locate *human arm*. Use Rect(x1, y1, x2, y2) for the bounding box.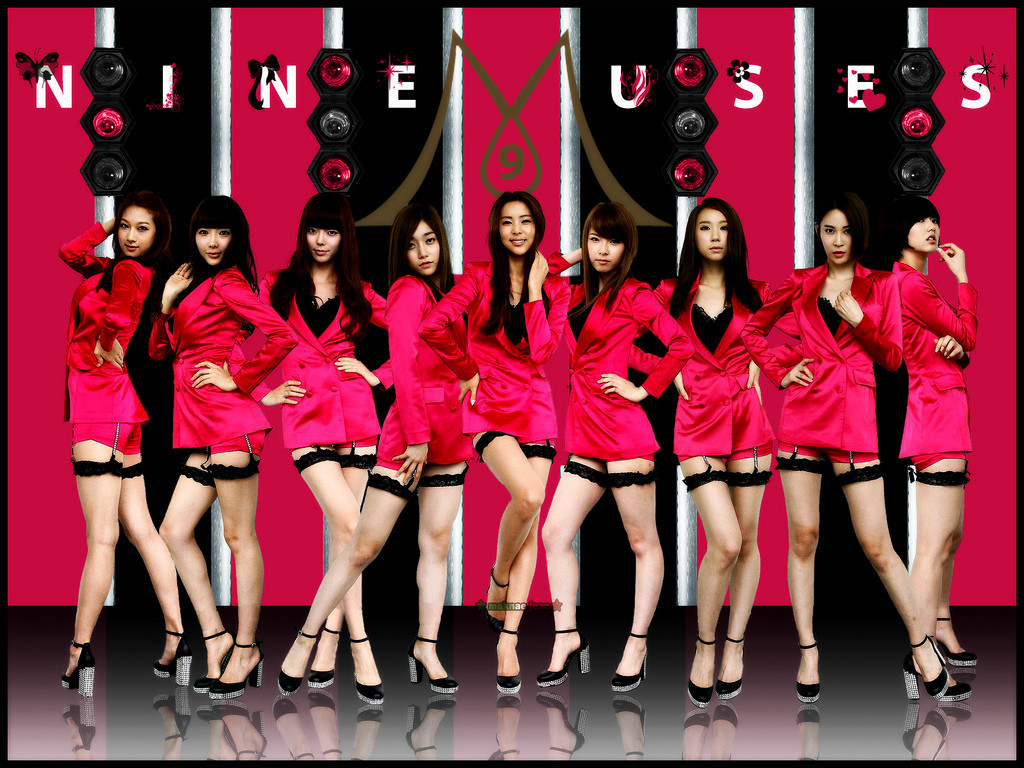
Rect(92, 256, 135, 373).
